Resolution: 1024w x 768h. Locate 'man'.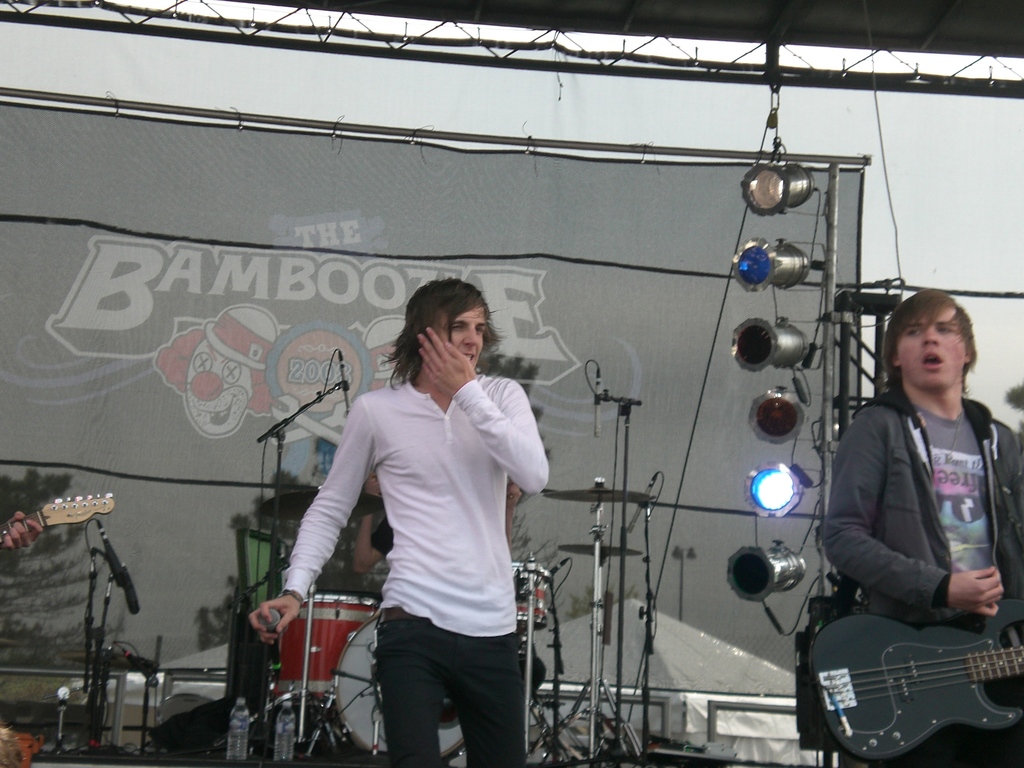
bbox(822, 287, 1023, 767).
